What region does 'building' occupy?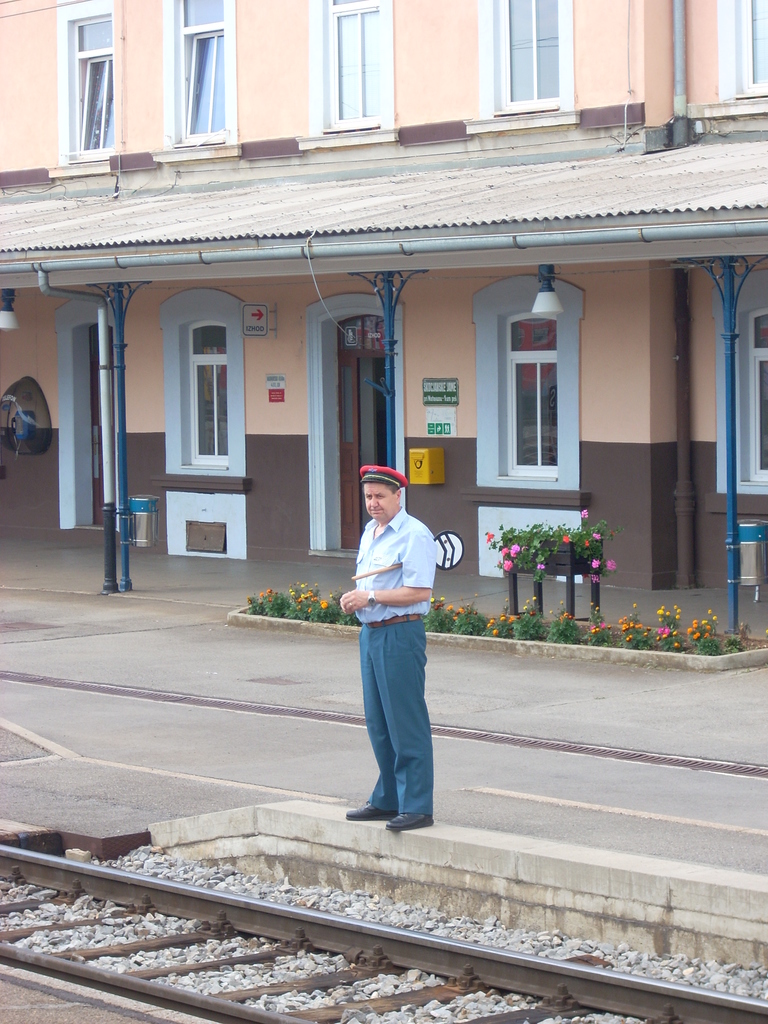
bbox=(0, 0, 767, 593).
